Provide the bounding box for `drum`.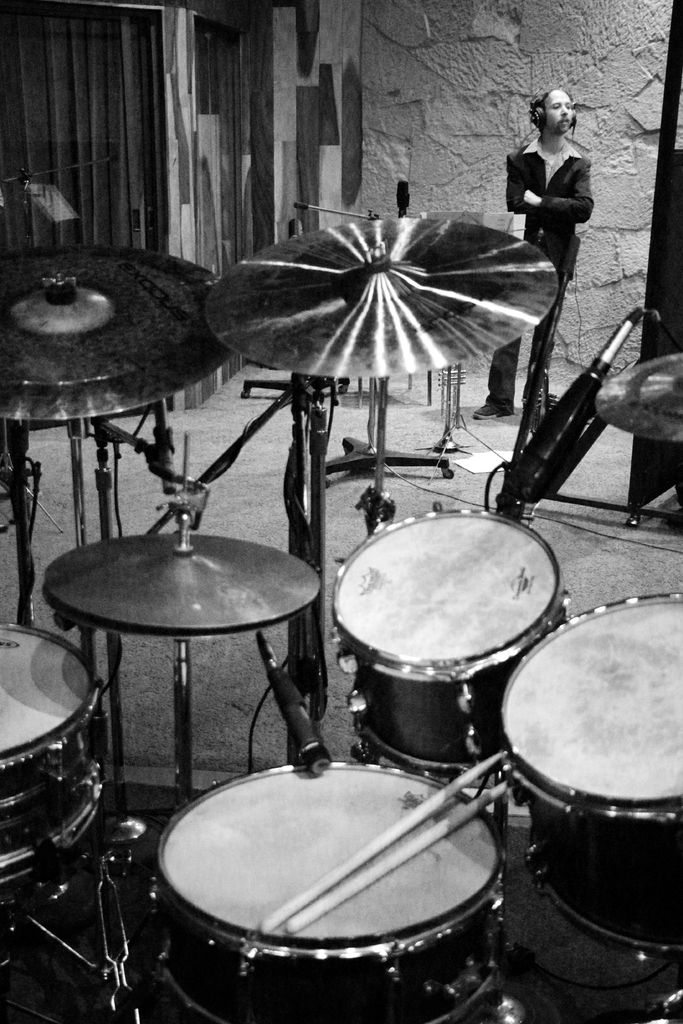
152:760:506:1023.
